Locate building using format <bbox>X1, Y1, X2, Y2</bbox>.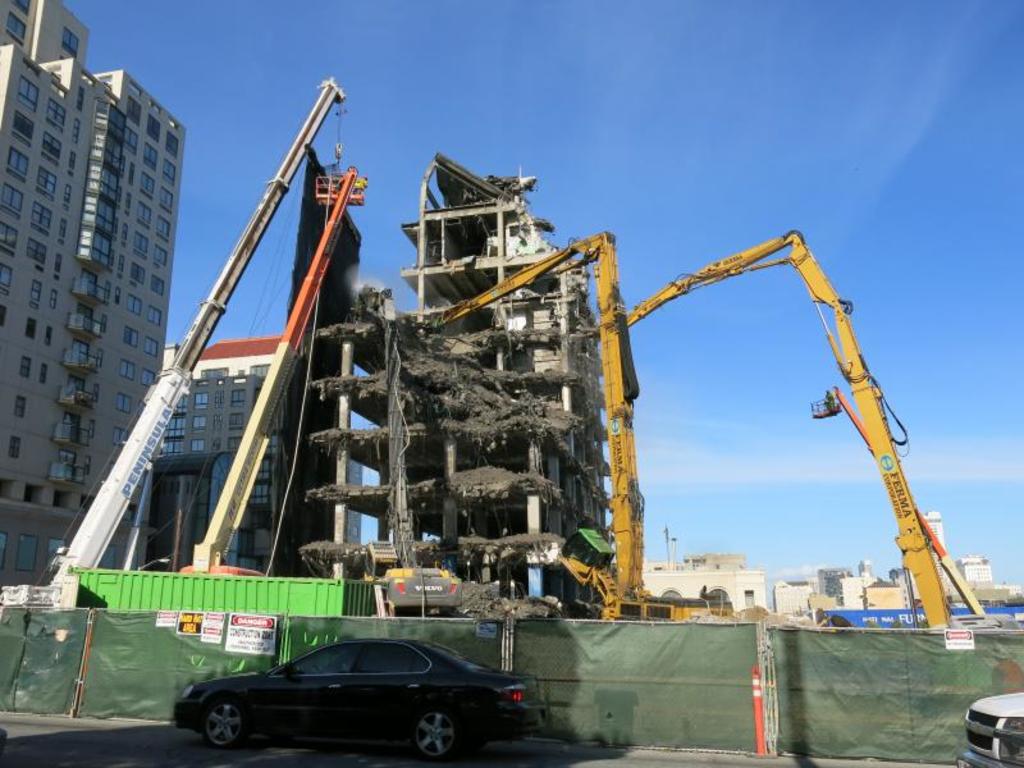
<bbox>641, 548, 765, 609</bbox>.
